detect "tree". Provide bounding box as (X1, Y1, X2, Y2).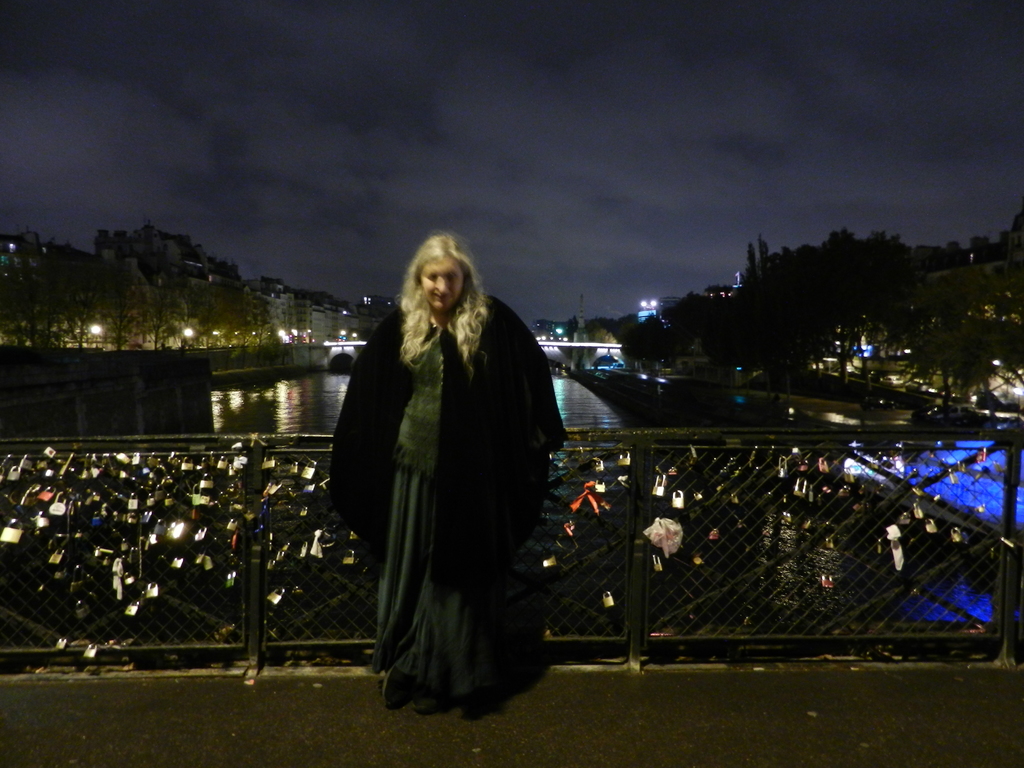
(177, 284, 225, 353).
